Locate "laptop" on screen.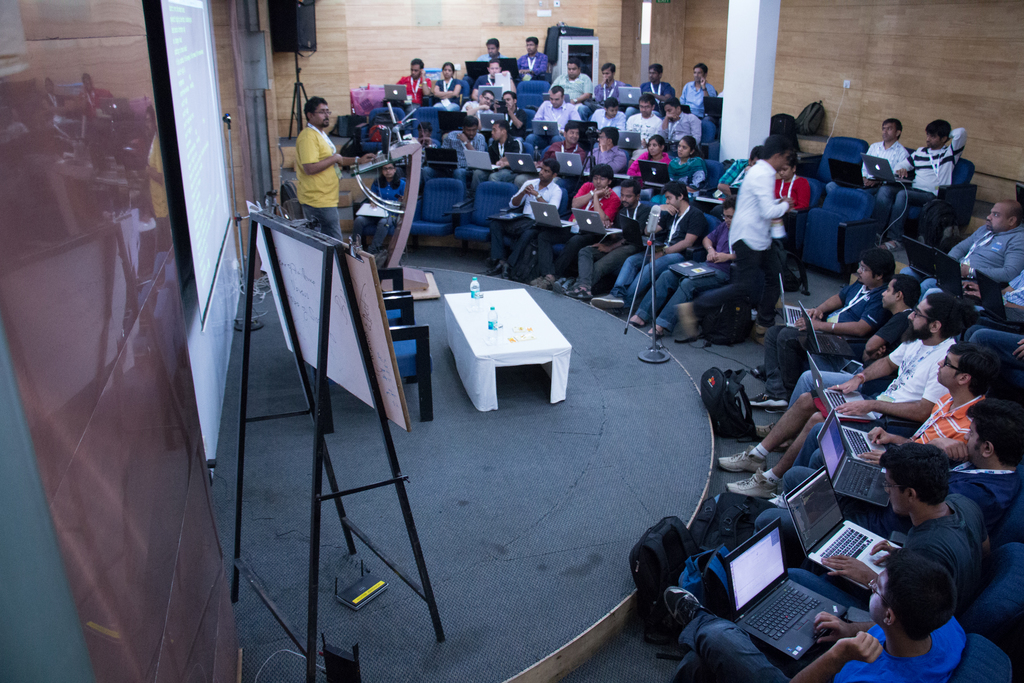
On screen at region(842, 425, 885, 475).
